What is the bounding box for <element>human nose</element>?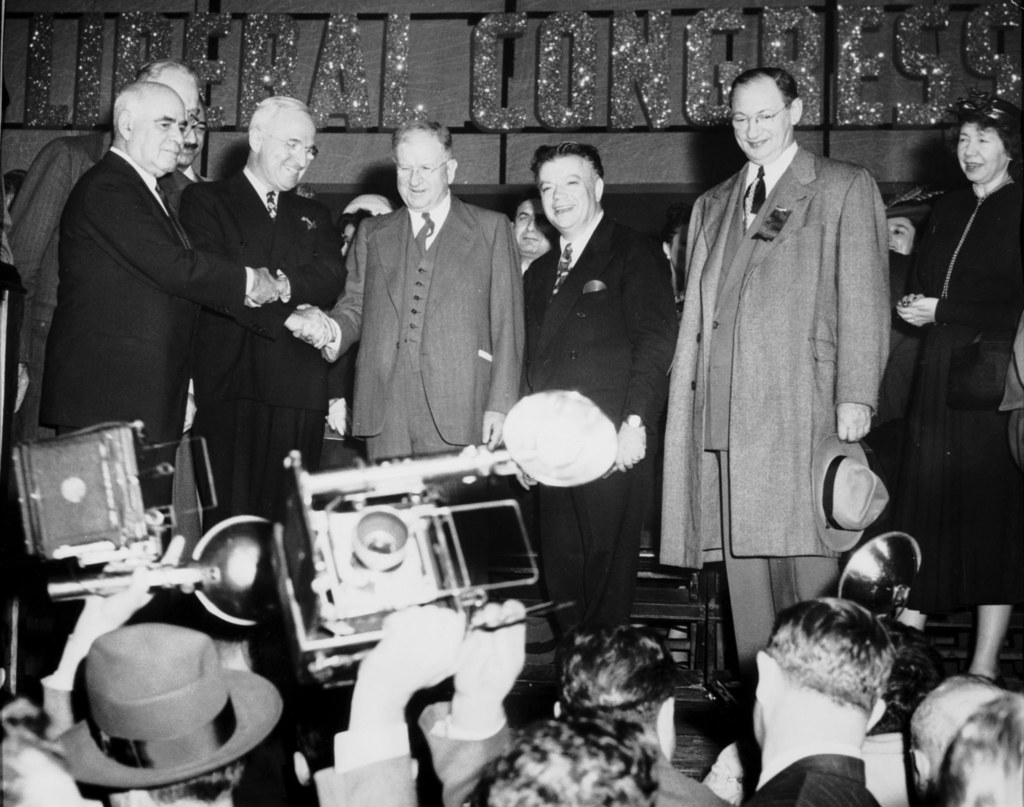
bbox(551, 186, 569, 199).
